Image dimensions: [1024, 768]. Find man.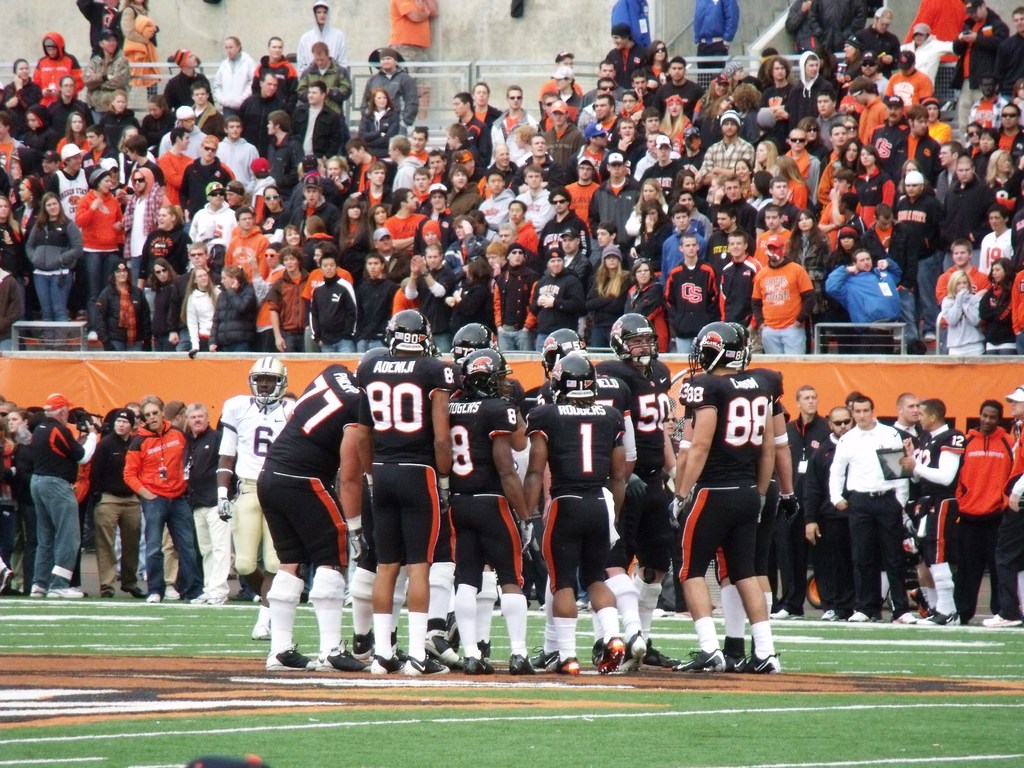
x1=858, y1=83, x2=889, y2=145.
